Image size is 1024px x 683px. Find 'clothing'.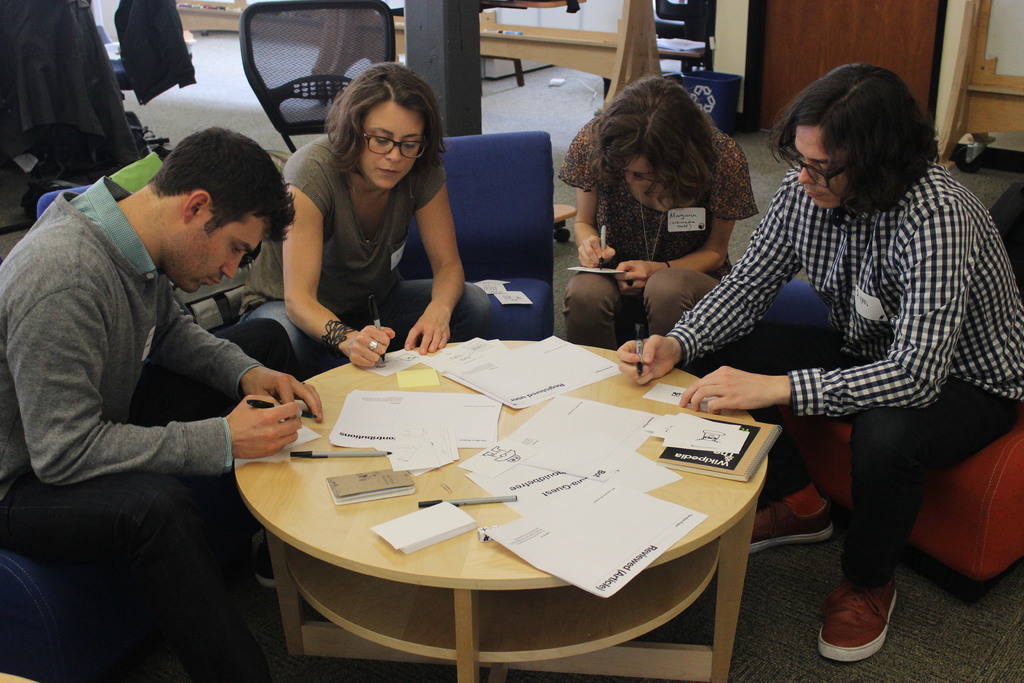
124/0/198/108.
